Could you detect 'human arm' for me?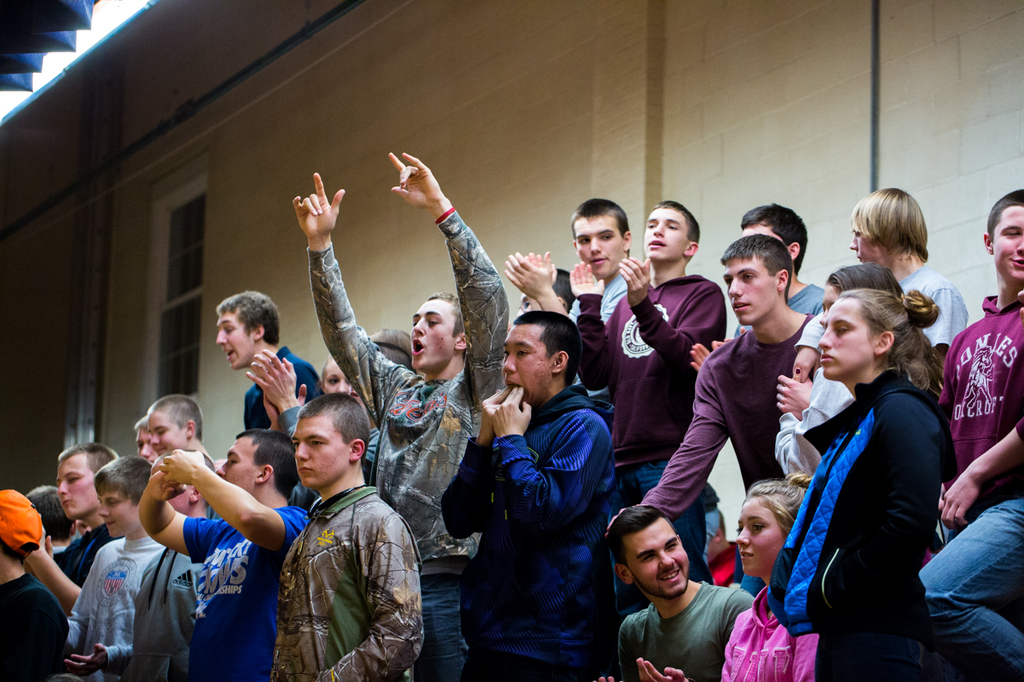
Detection result: (left=494, top=249, right=568, bottom=314).
